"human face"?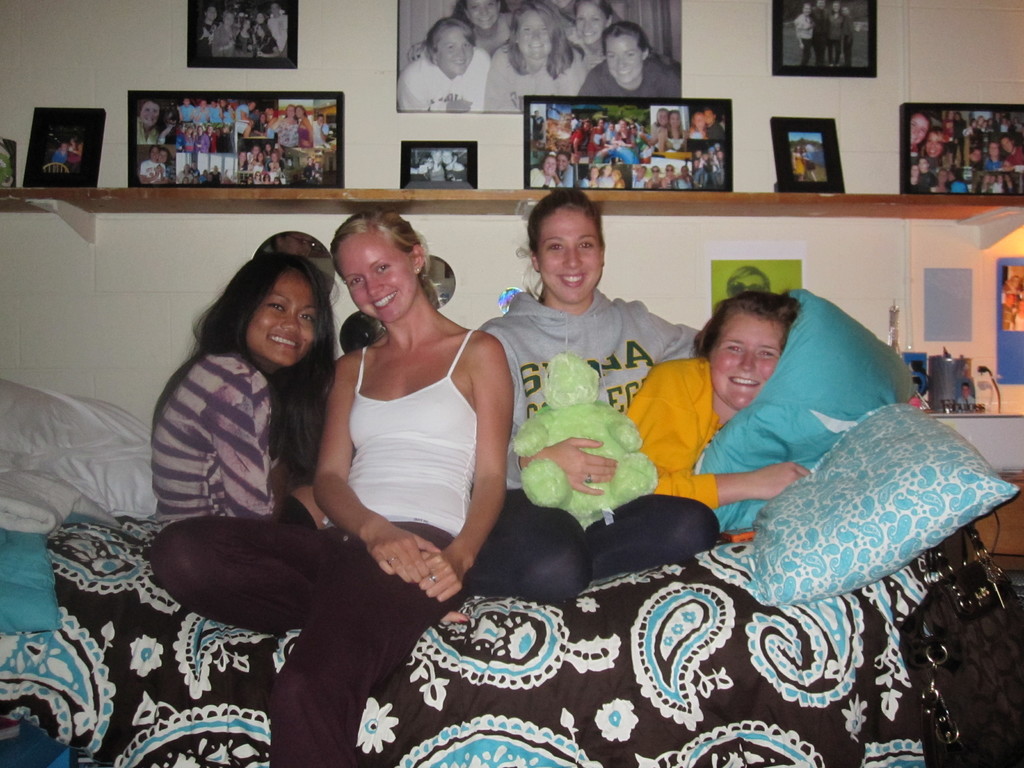
(294, 107, 303, 120)
